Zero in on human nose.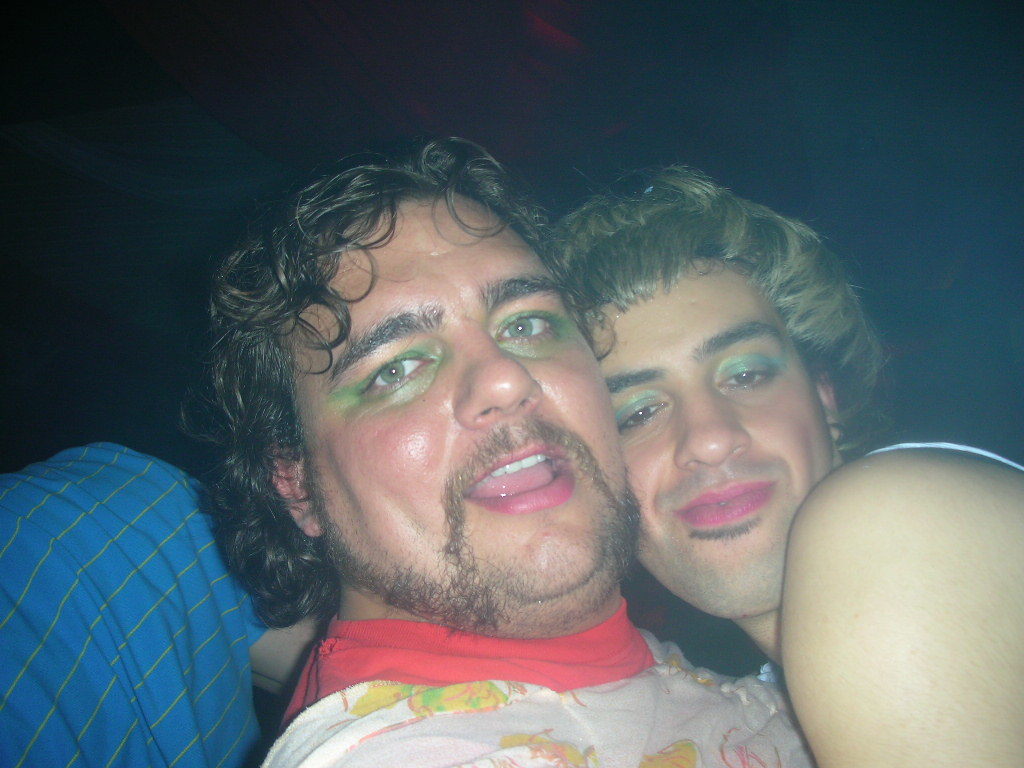
Zeroed in: 462 330 546 421.
